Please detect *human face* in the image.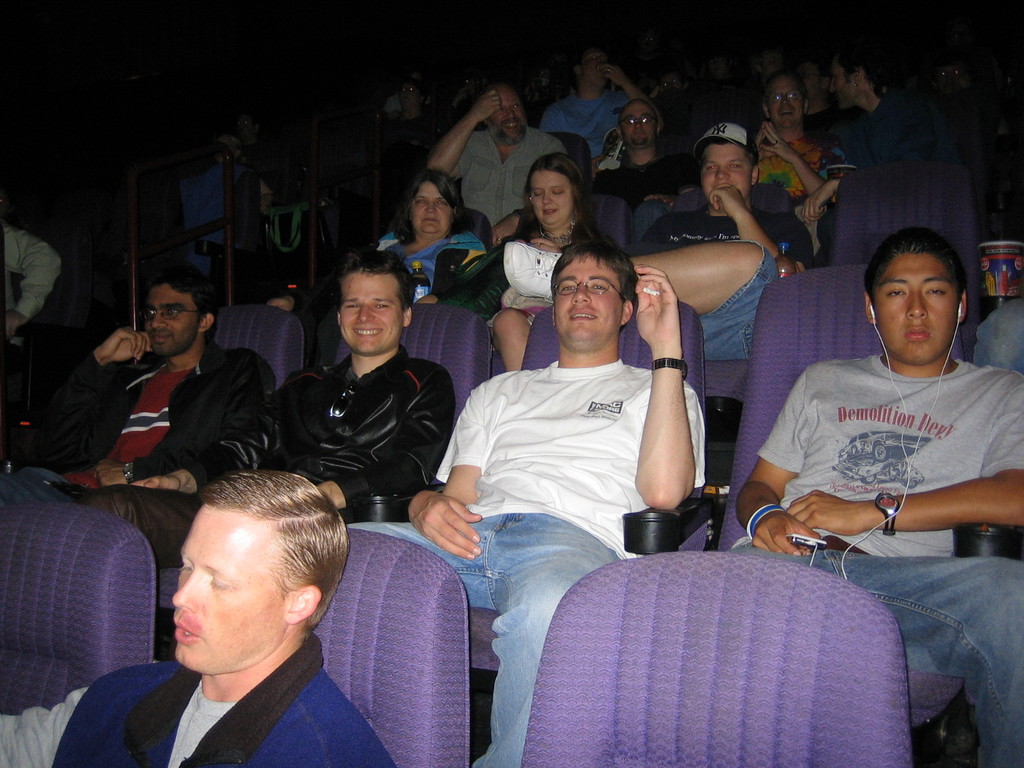
bbox=[552, 255, 623, 349].
